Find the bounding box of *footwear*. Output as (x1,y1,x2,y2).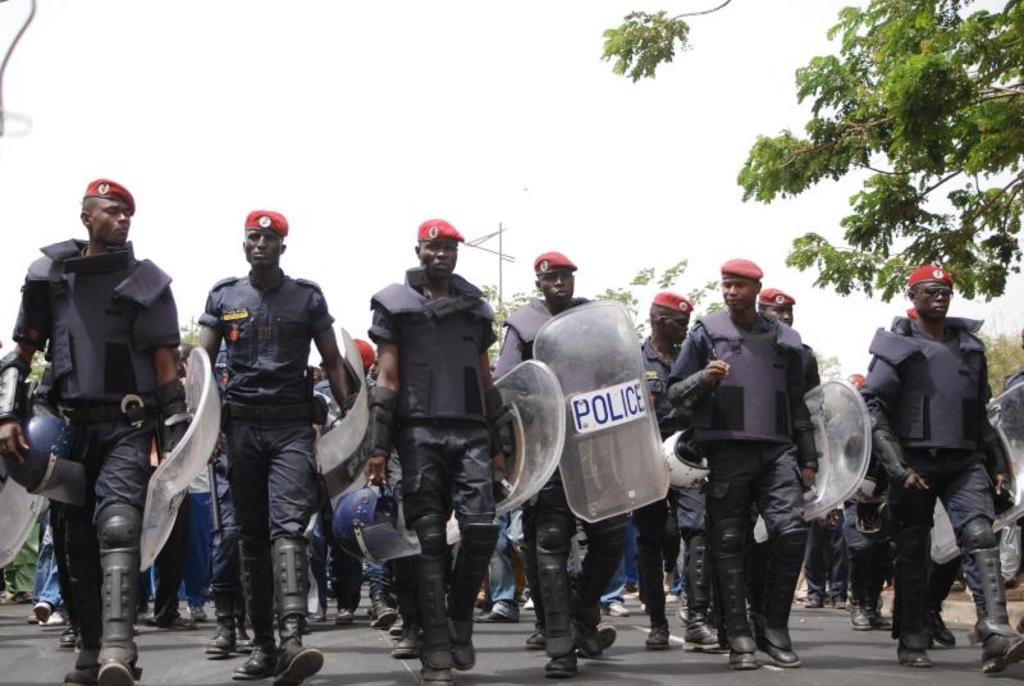
(60,623,77,642).
